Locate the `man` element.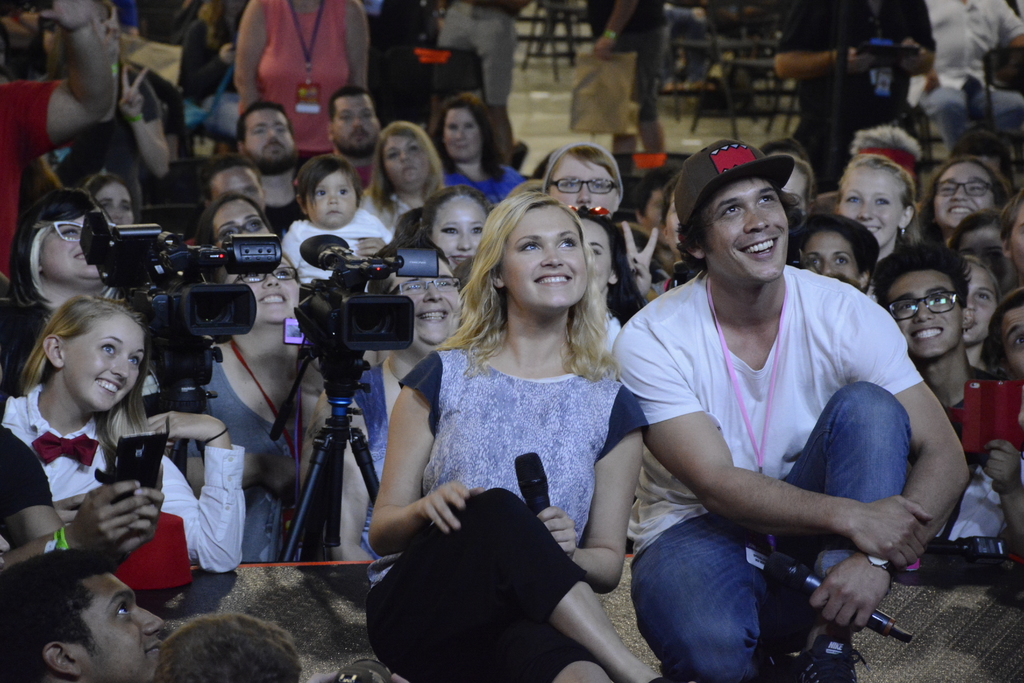
Element bbox: 0, 548, 167, 682.
